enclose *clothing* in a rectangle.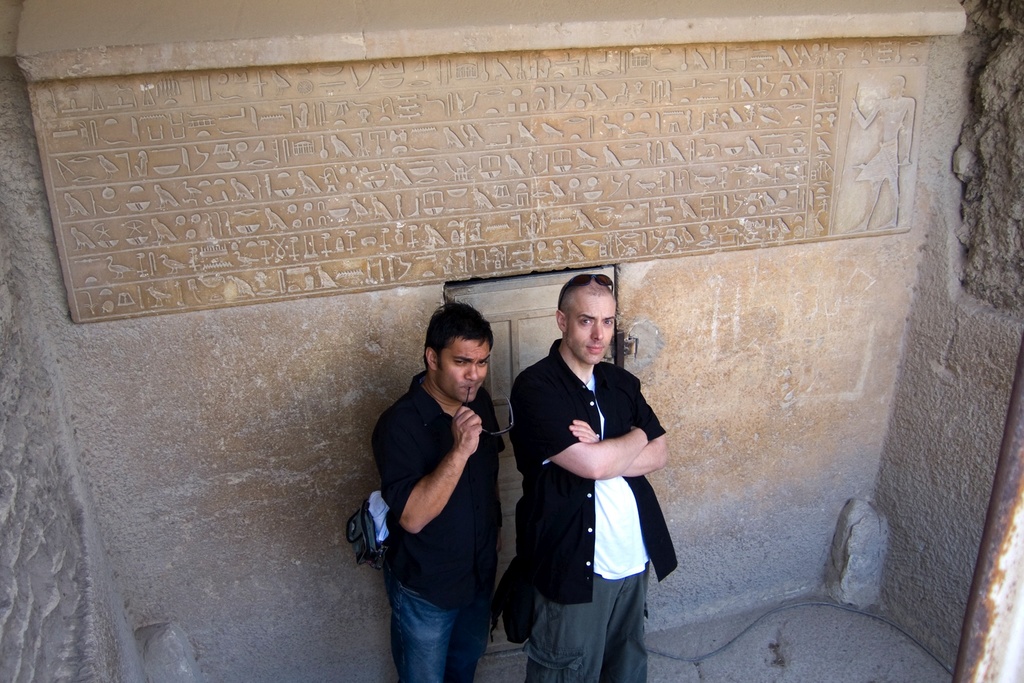
region(372, 372, 505, 682).
